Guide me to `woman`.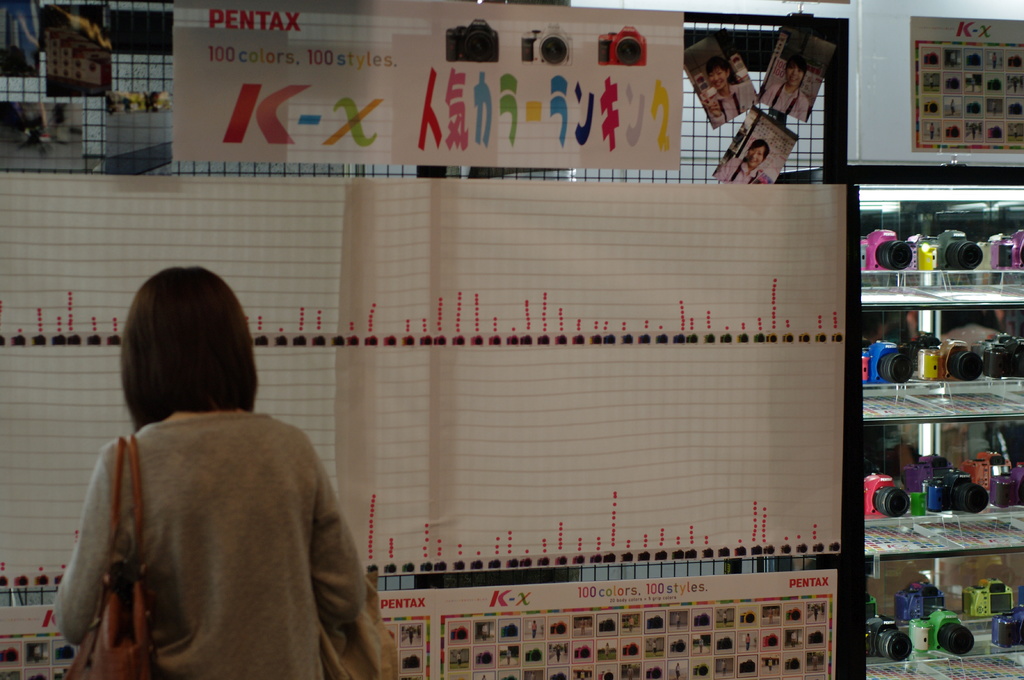
Guidance: select_region(53, 260, 378, 679).
